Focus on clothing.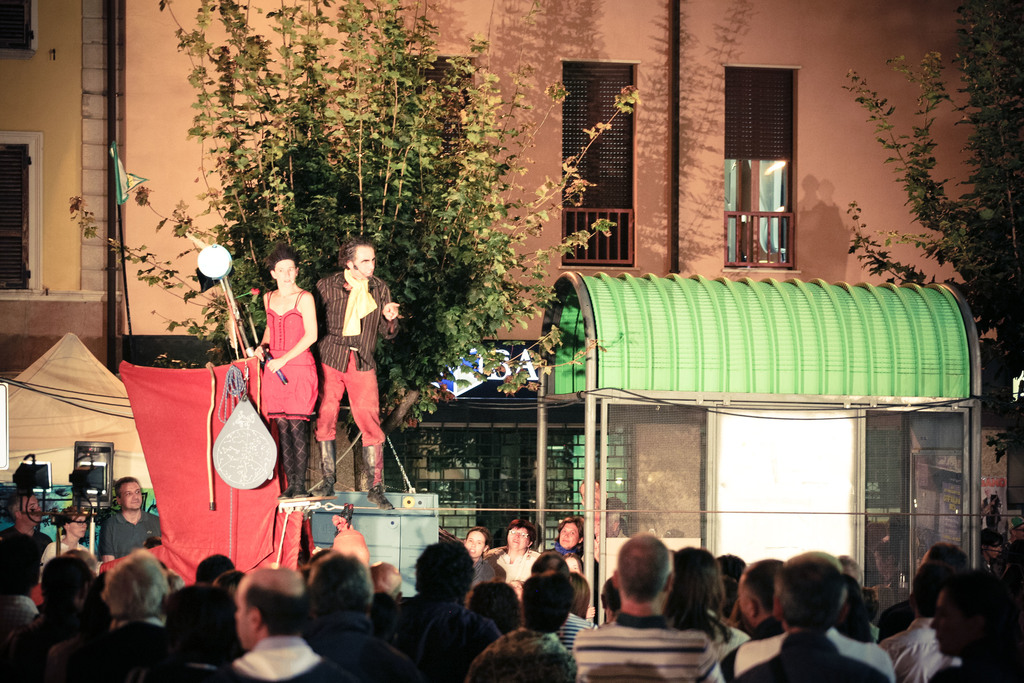
Focused at select_region(572, 609, 732, 682).
